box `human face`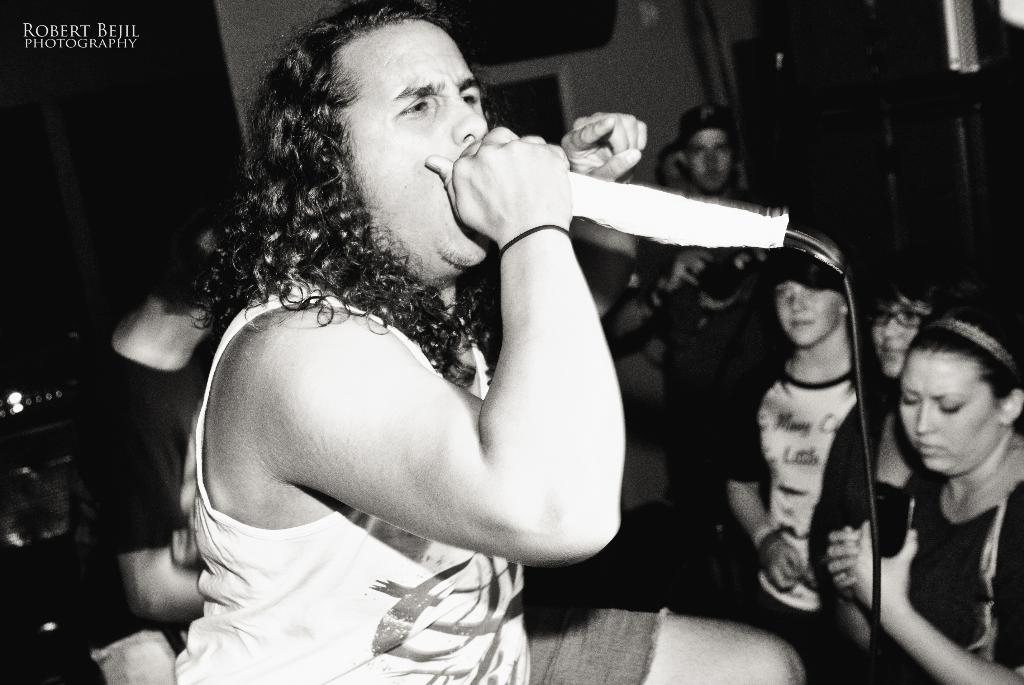
<region>901, 351, 1002, 481</region>
